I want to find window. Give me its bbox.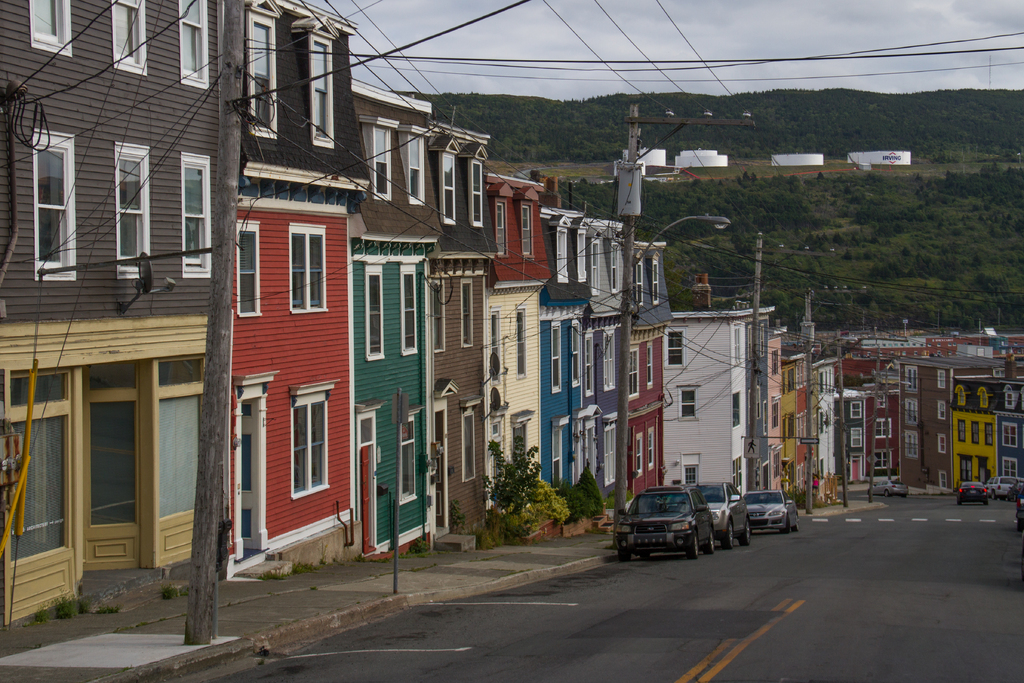
BBox(961, 454, 974, 484).
